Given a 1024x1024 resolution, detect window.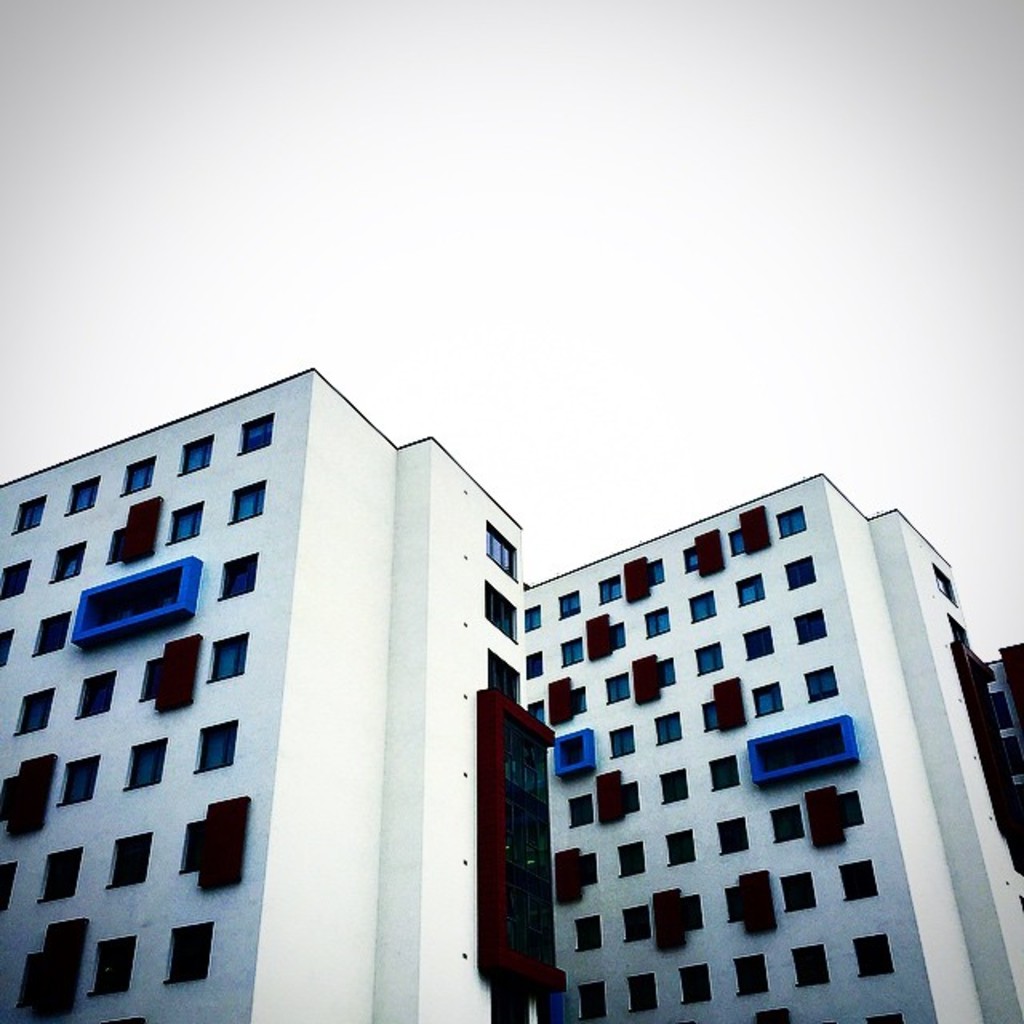
bbox=[803, 662, 837, 699].
